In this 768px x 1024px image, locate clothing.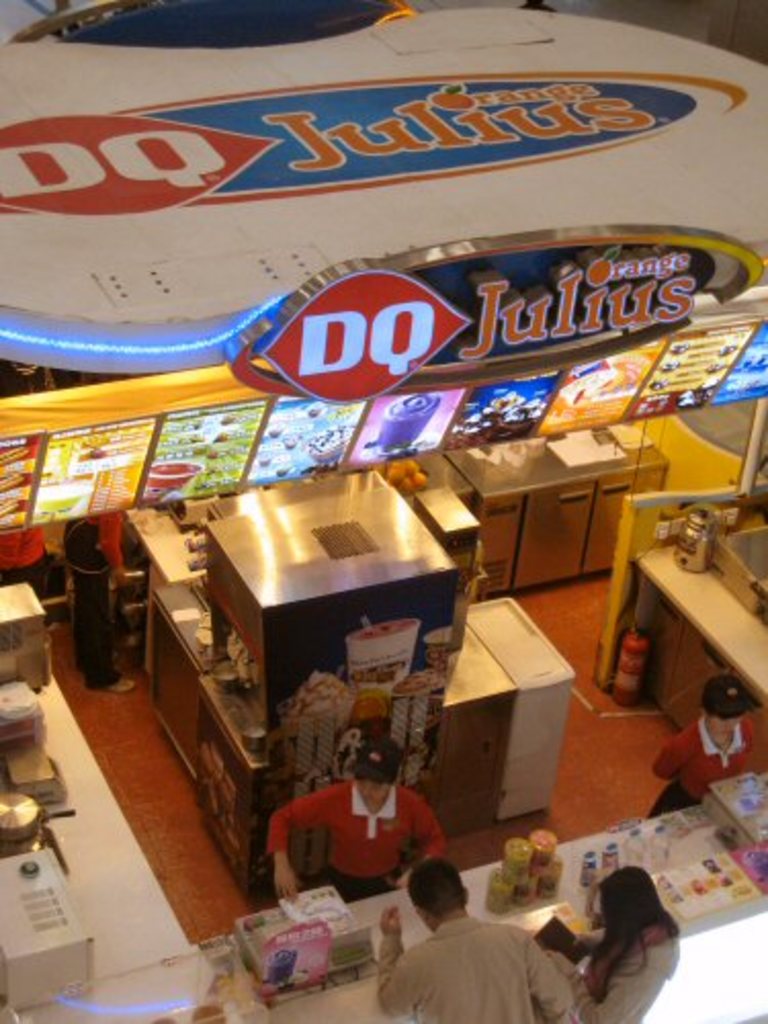
Bounding box: (641, 709, 766, 817).
